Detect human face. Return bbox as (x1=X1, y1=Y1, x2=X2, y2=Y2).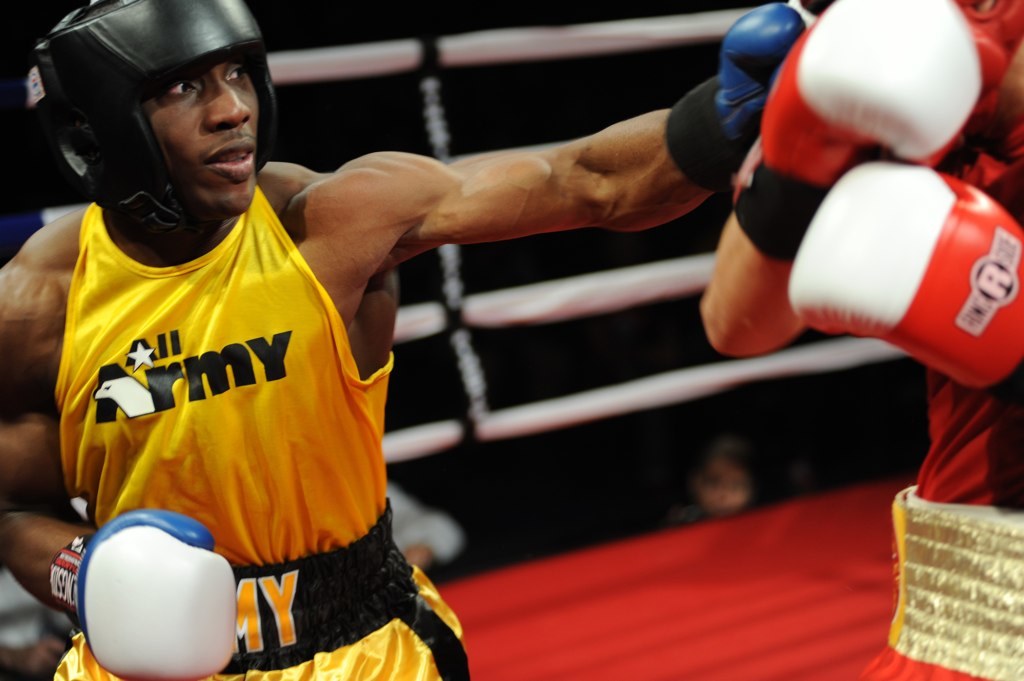
(x1=161, y1=61, x2=266, y2=218).
